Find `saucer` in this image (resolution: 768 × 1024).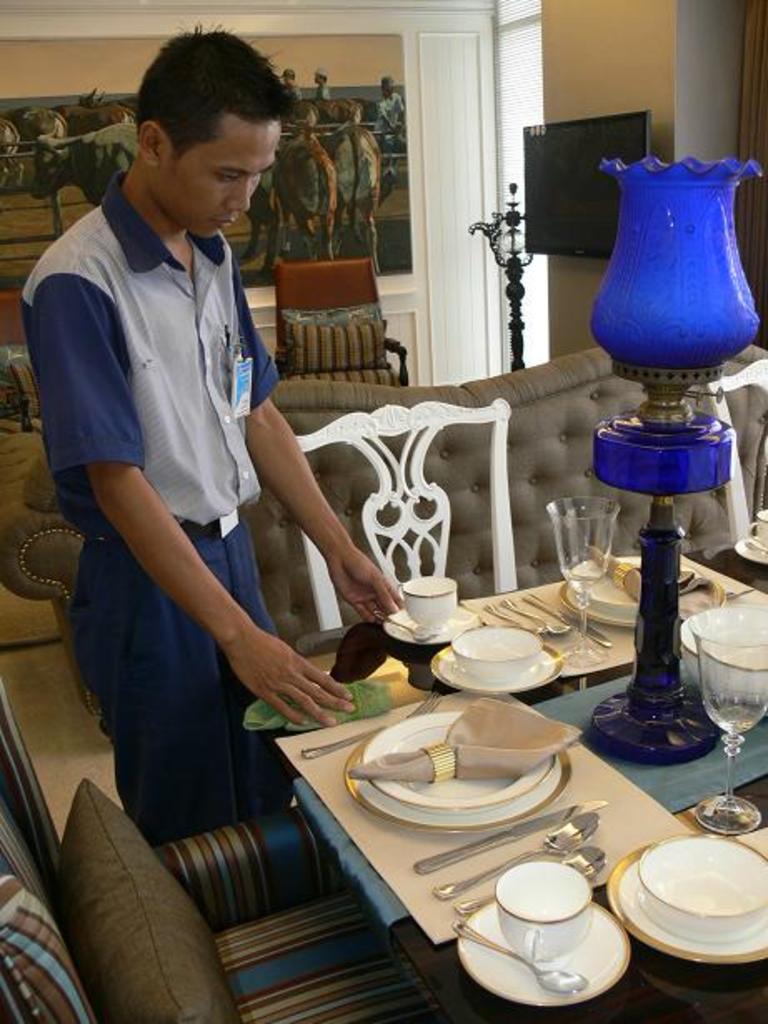
{"left": 603, "top": 846, "right": 766, "bottom": 964}.
